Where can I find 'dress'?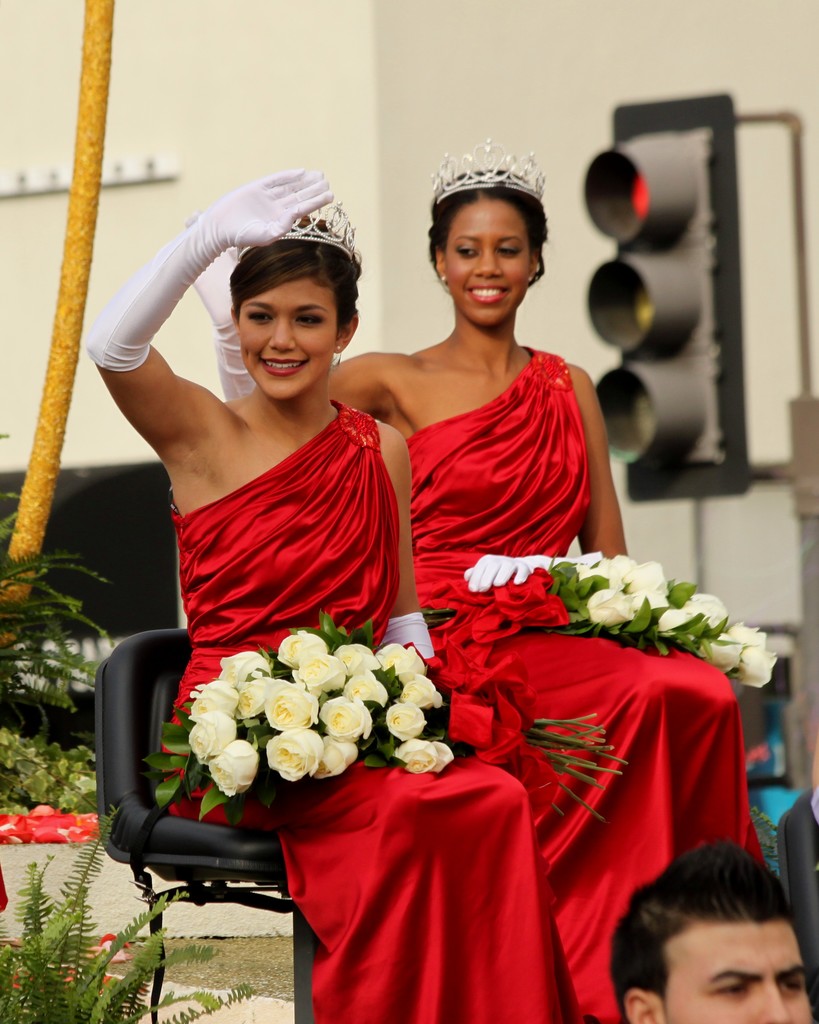
You can find it at 398 340 768 1020.
